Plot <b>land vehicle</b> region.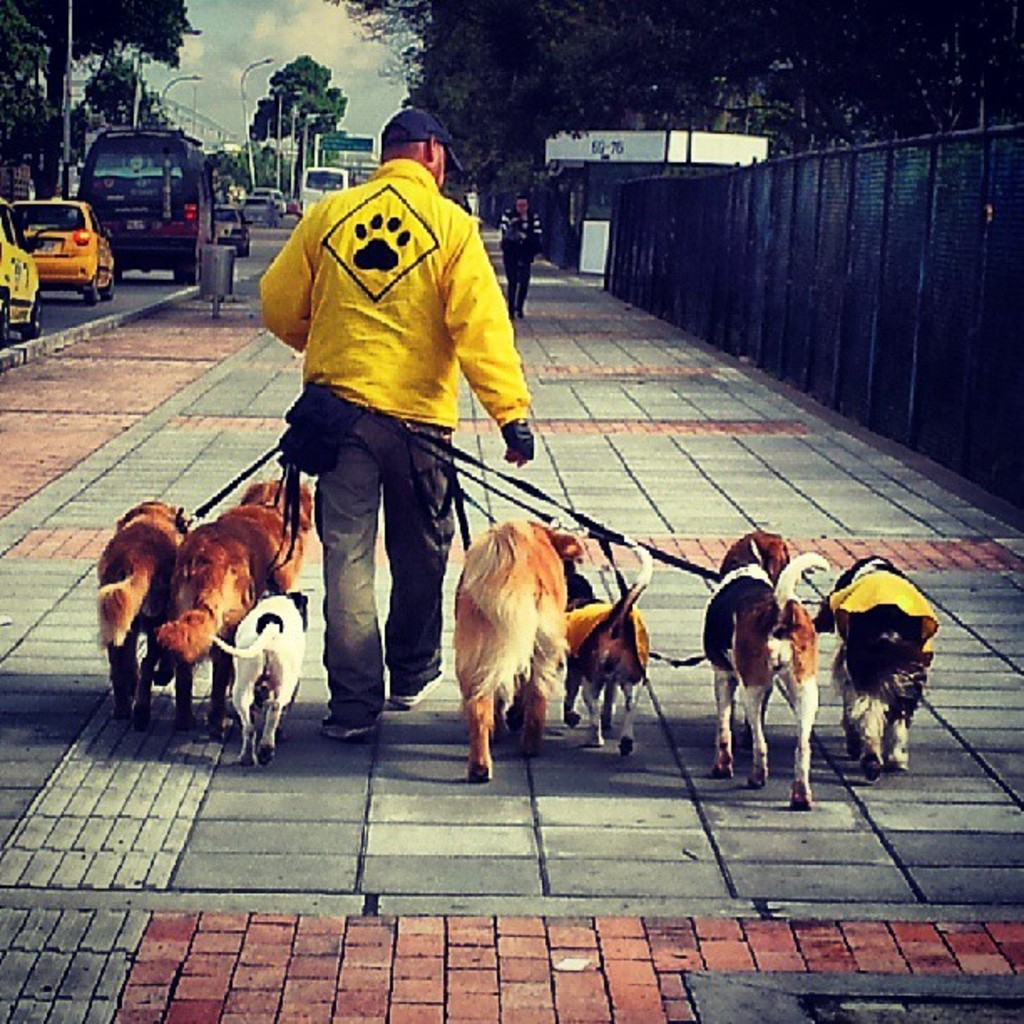
Plotted at locate(300, 164, 350, 218).
